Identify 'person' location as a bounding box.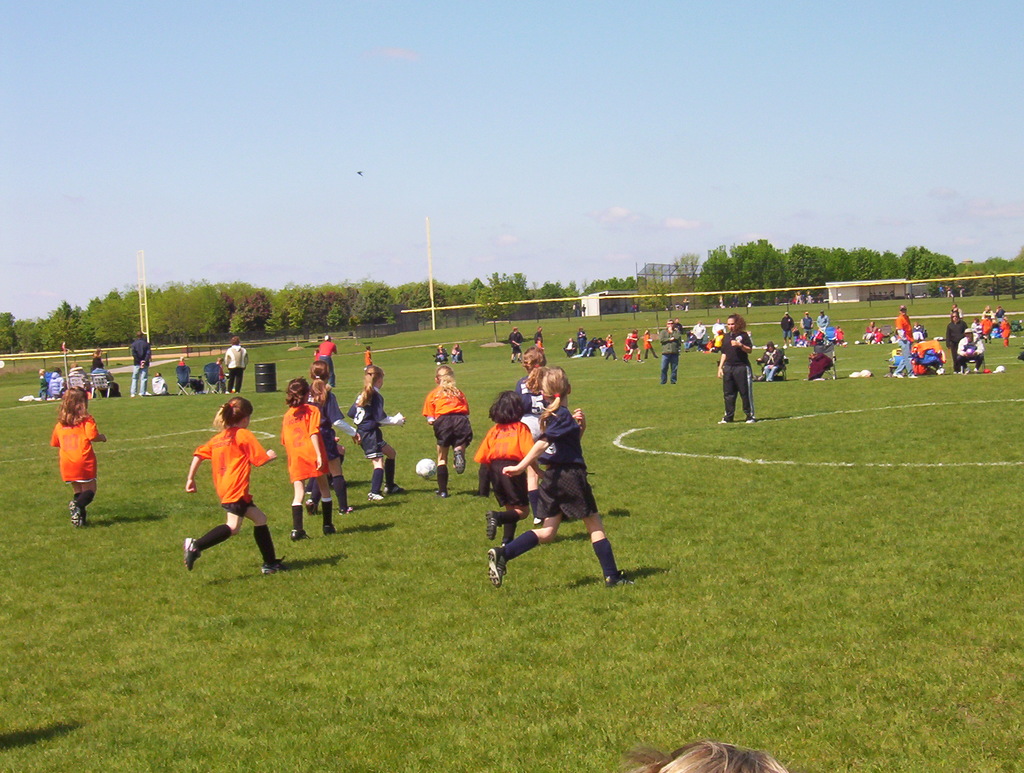
l=509, t=327, r=524, b=357.
